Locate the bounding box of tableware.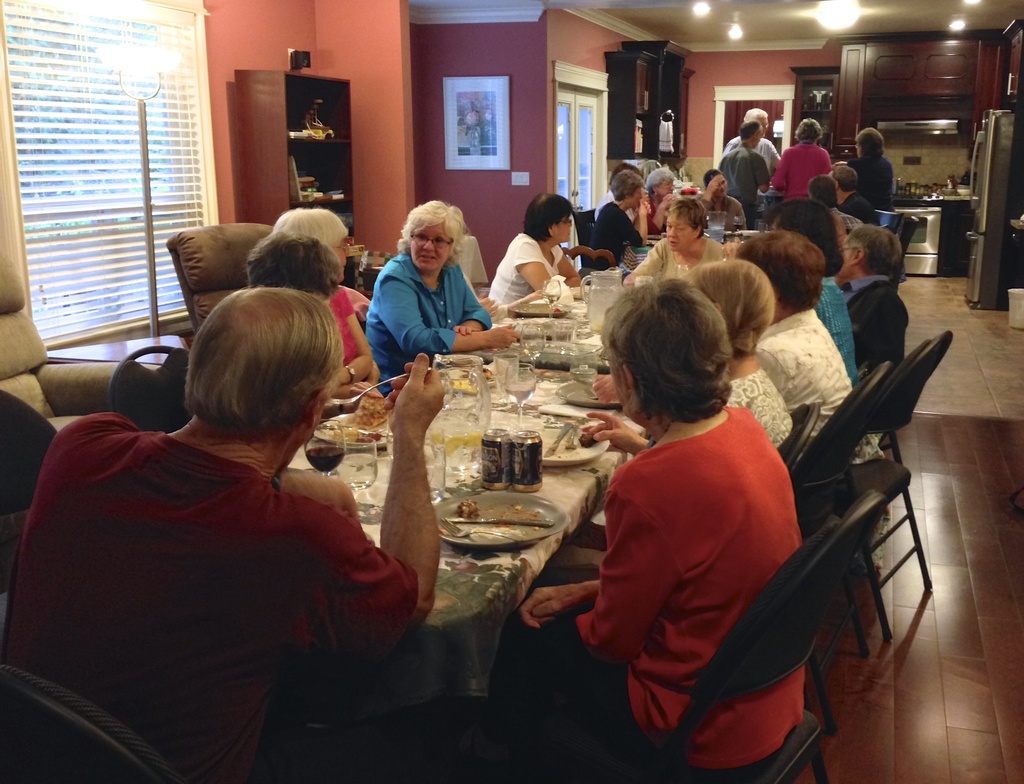
Bounding box: (left=564, top=348, right=604, bottom=392).
